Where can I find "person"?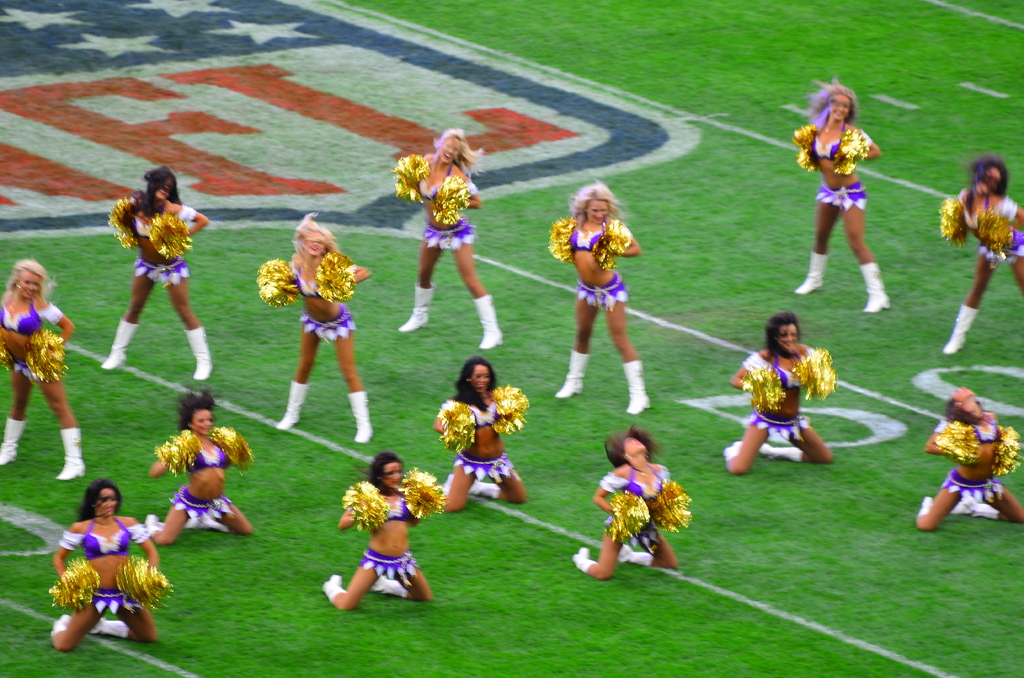
You can find it at {"x1": 395, "y1": 126, "x2": 505, "y2": 350}.
